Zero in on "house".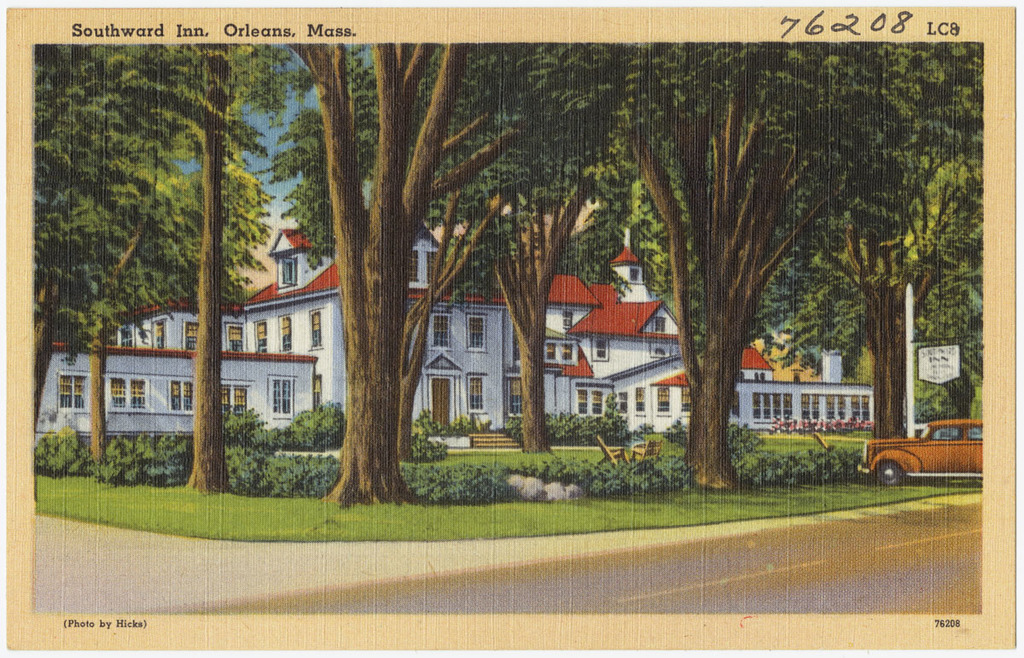
Zeroed in: [x1=533, y1=277, x2=588, y2=427].
